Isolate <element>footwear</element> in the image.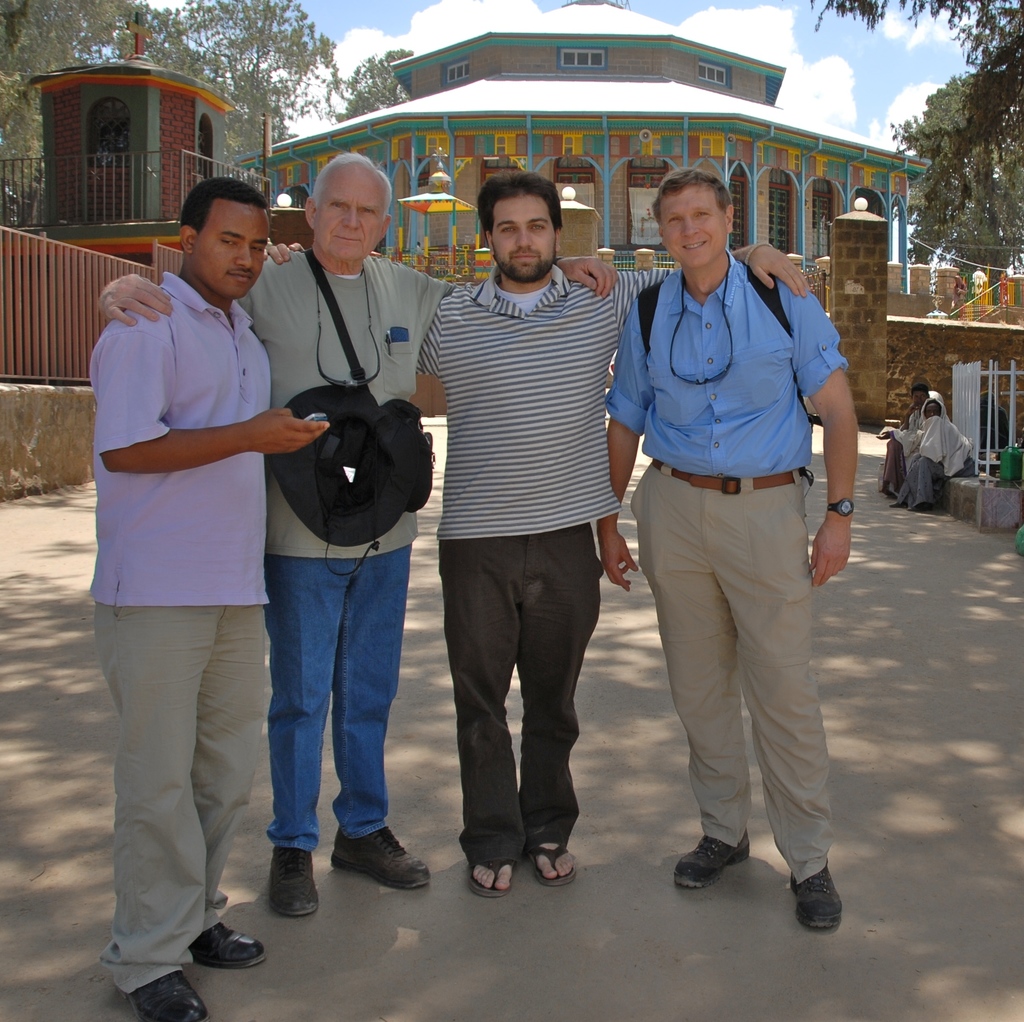
Isolated region: detection(792, 865, 844, 928).
